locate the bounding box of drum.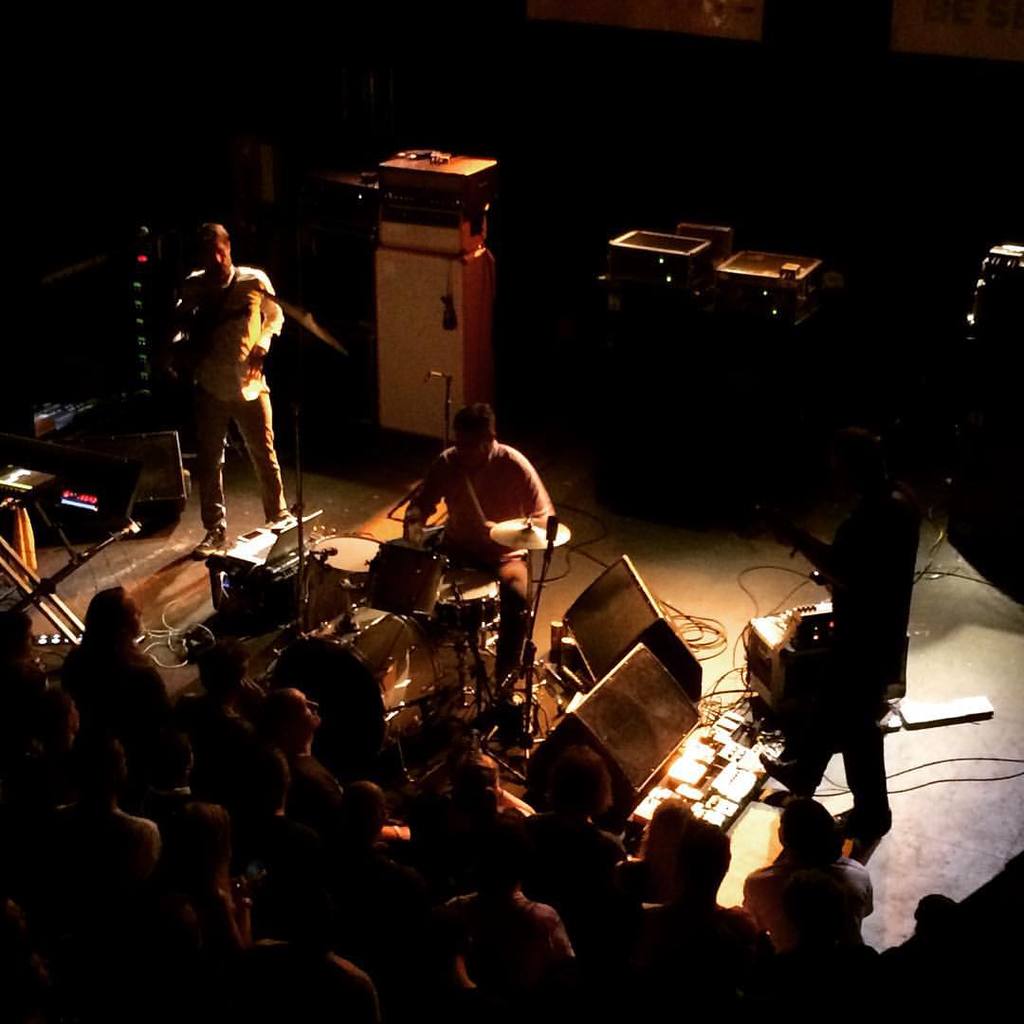
Bounding box: {"left": 335, "top": 605, "right": 419, "bottom": 693}.
